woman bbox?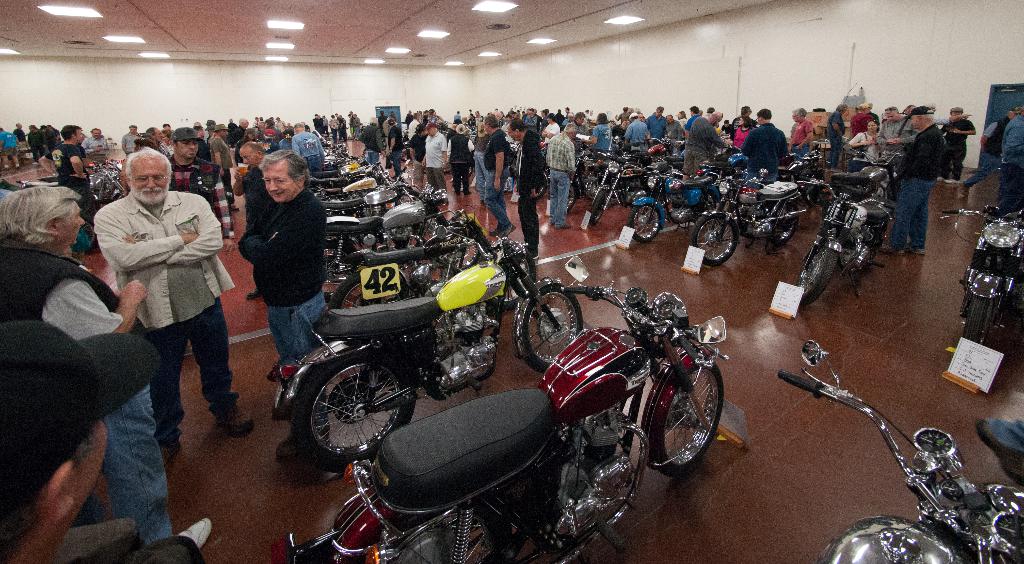
539, 115, 559, 143
